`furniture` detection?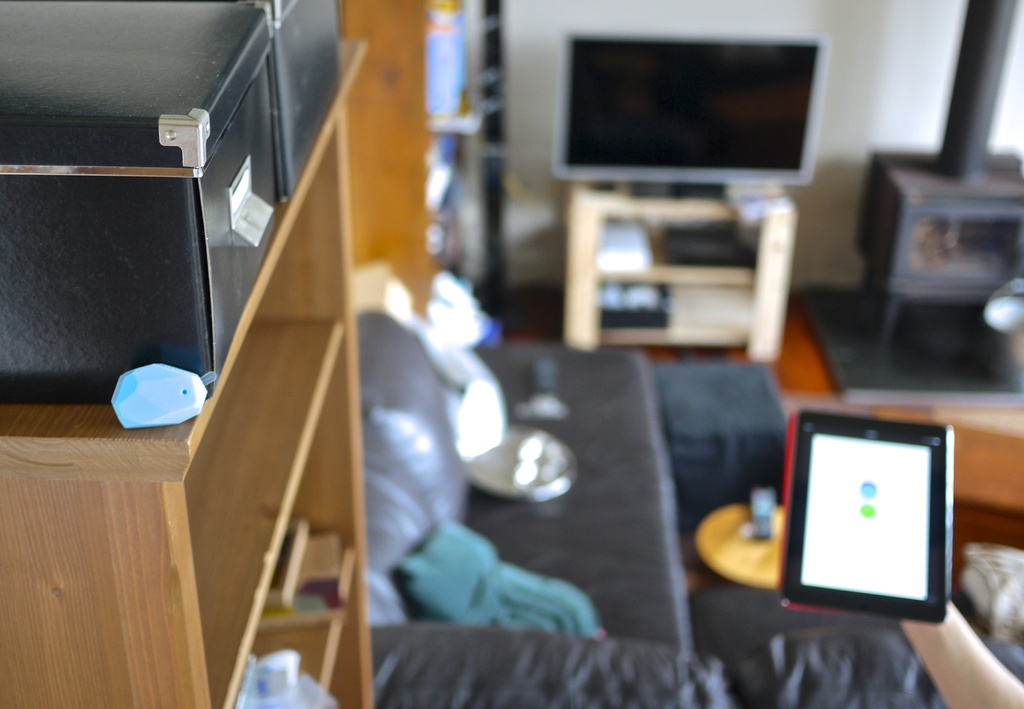
(left=333, top=0, right=467, bottom=317)
